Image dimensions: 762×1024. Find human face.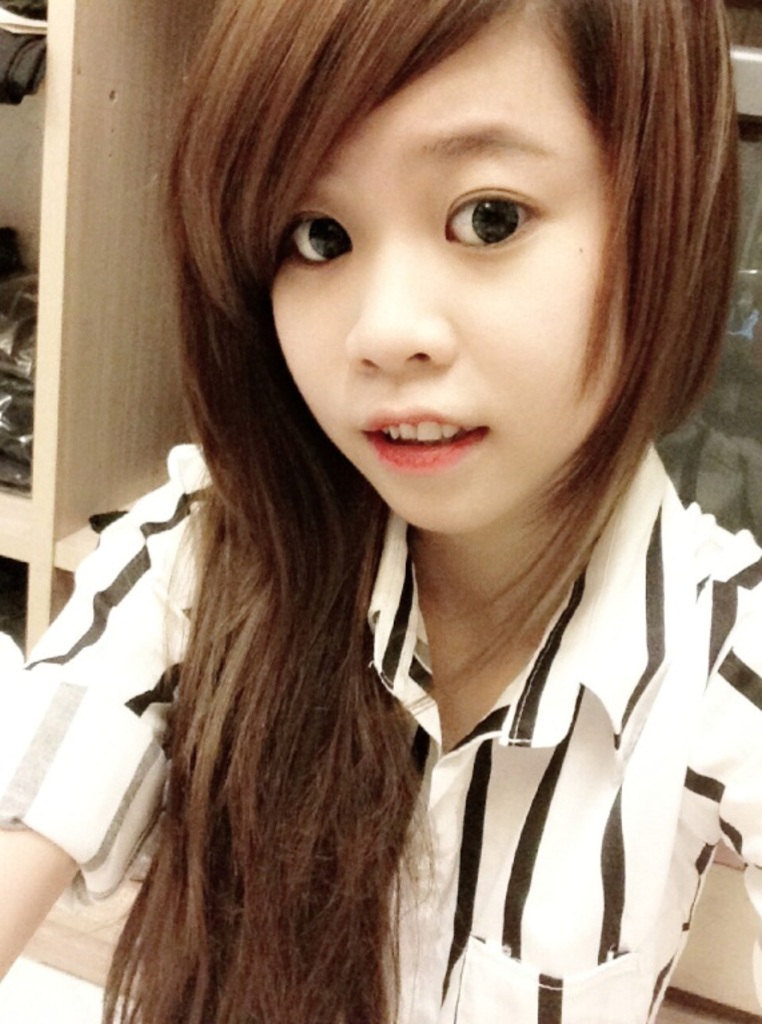
(x1=256, y1=0, x2=629, y2=533).
